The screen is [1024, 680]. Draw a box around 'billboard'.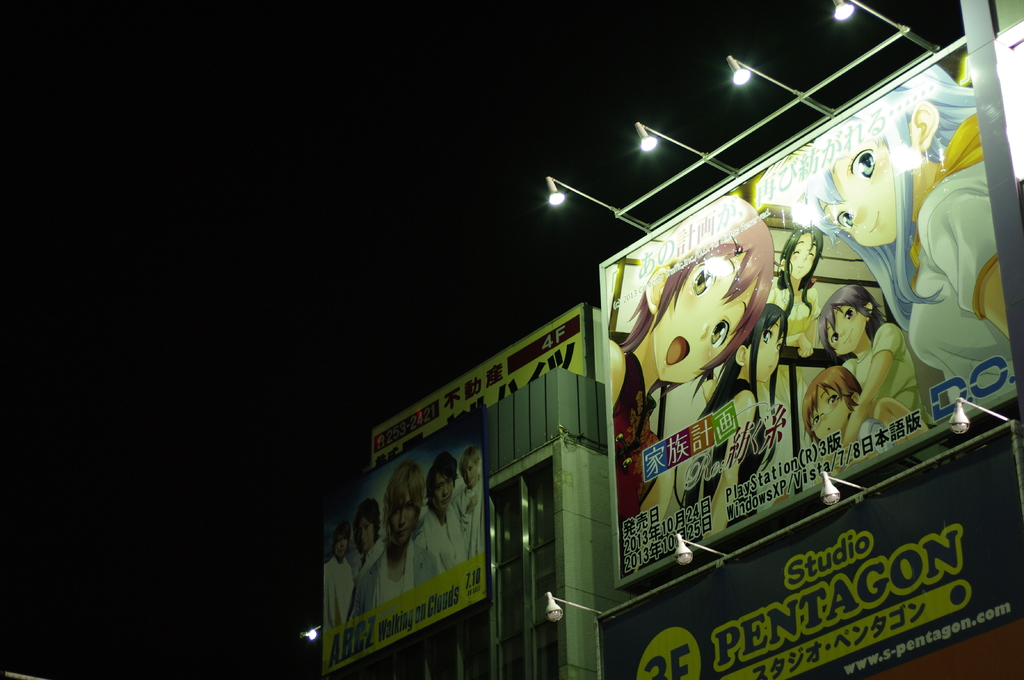
374:307:579:464.
